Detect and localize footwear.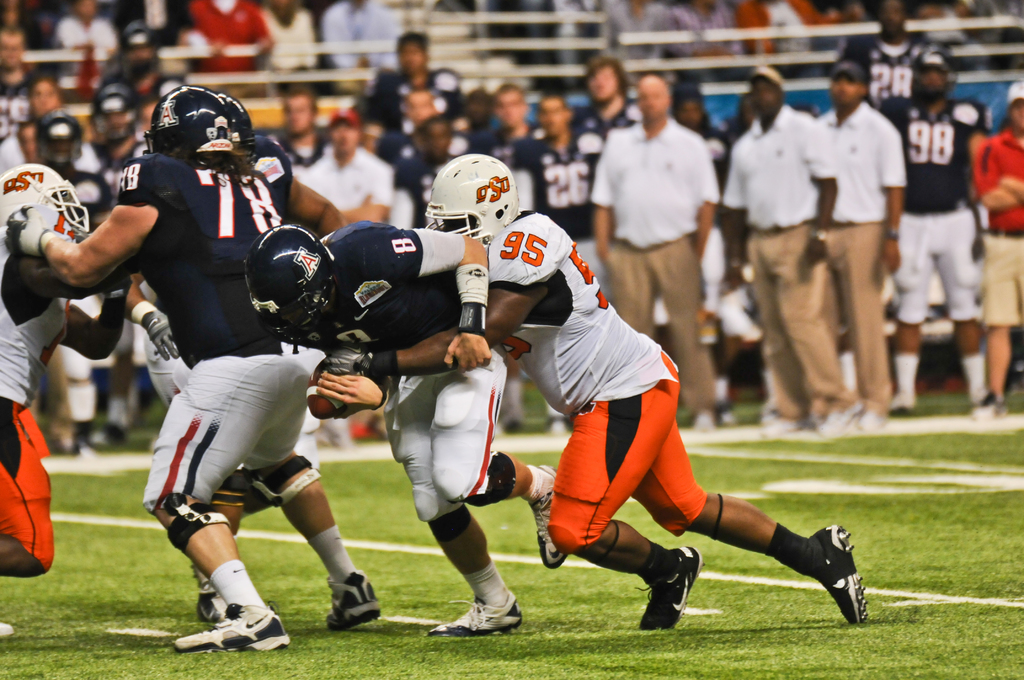
Localized at 199 576 236 626.
